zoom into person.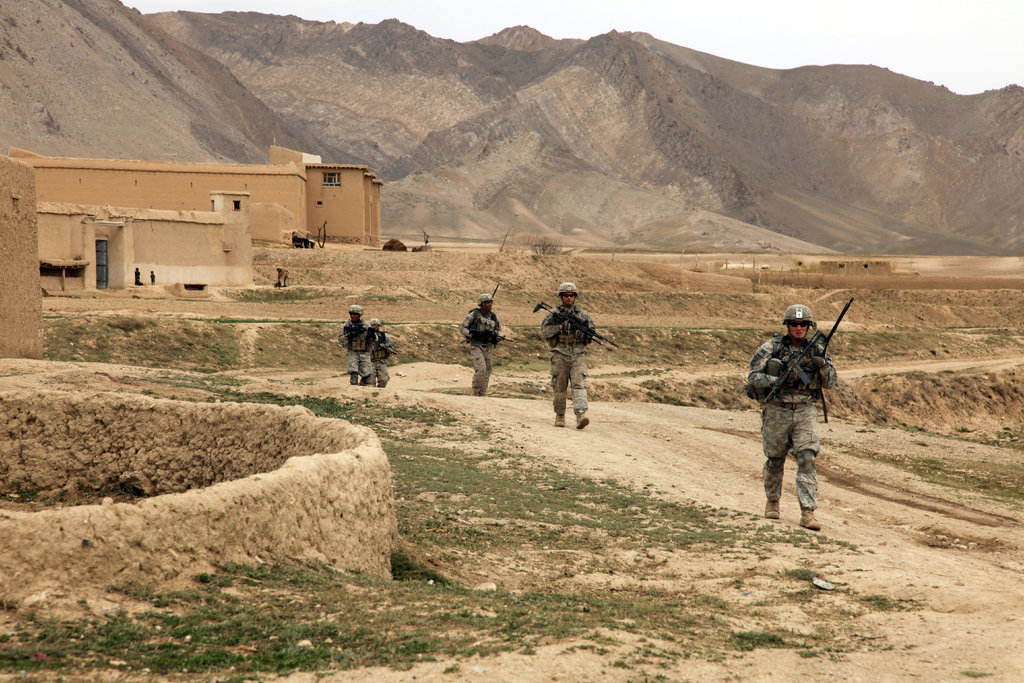
Zoom target: (x1=541, y1=277, x2=593, y2=427).
